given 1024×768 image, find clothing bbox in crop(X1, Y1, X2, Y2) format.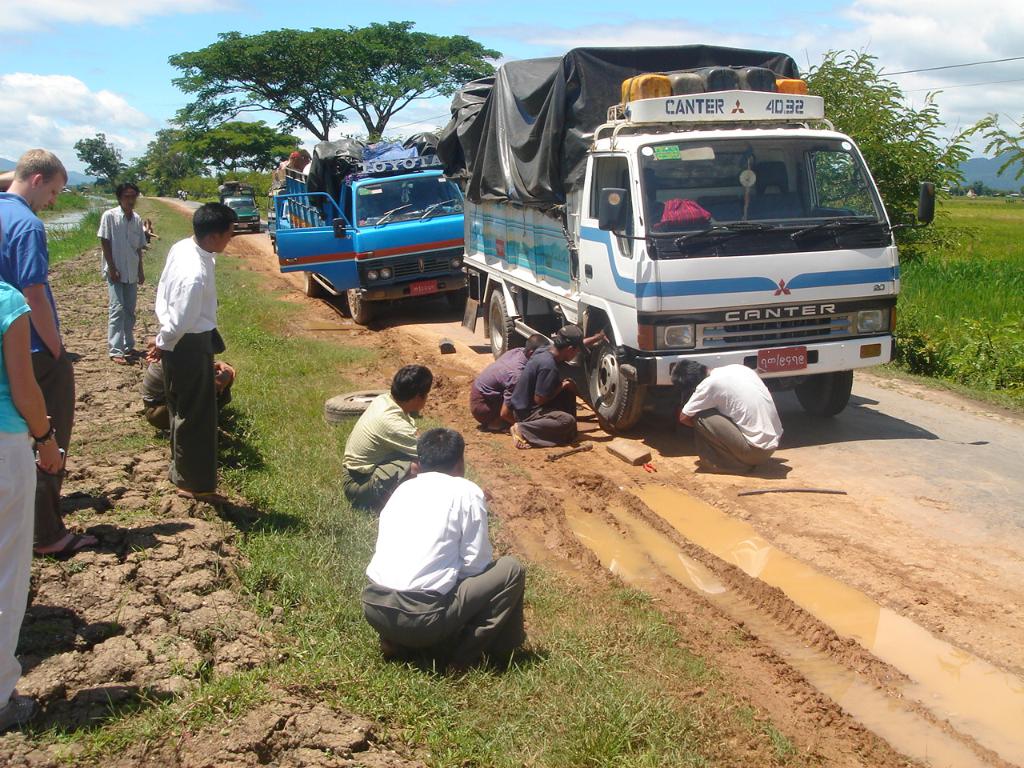
crop(0, 274, 38, 708).
